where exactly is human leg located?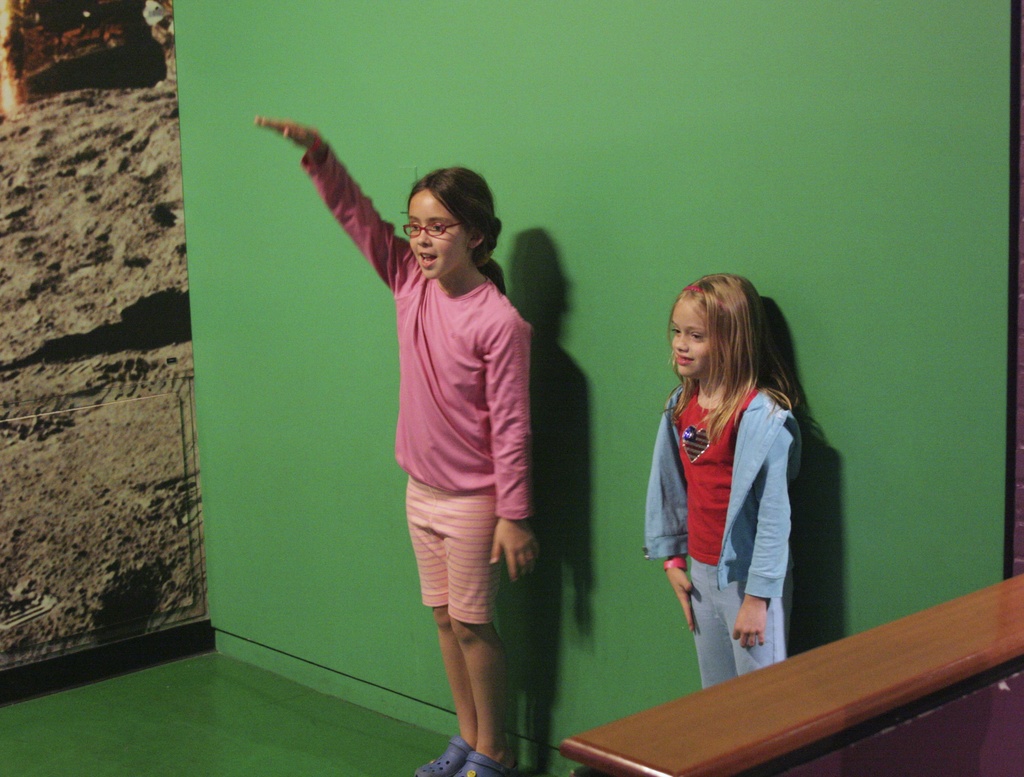
Its bounding box is 694/555/731/691.
